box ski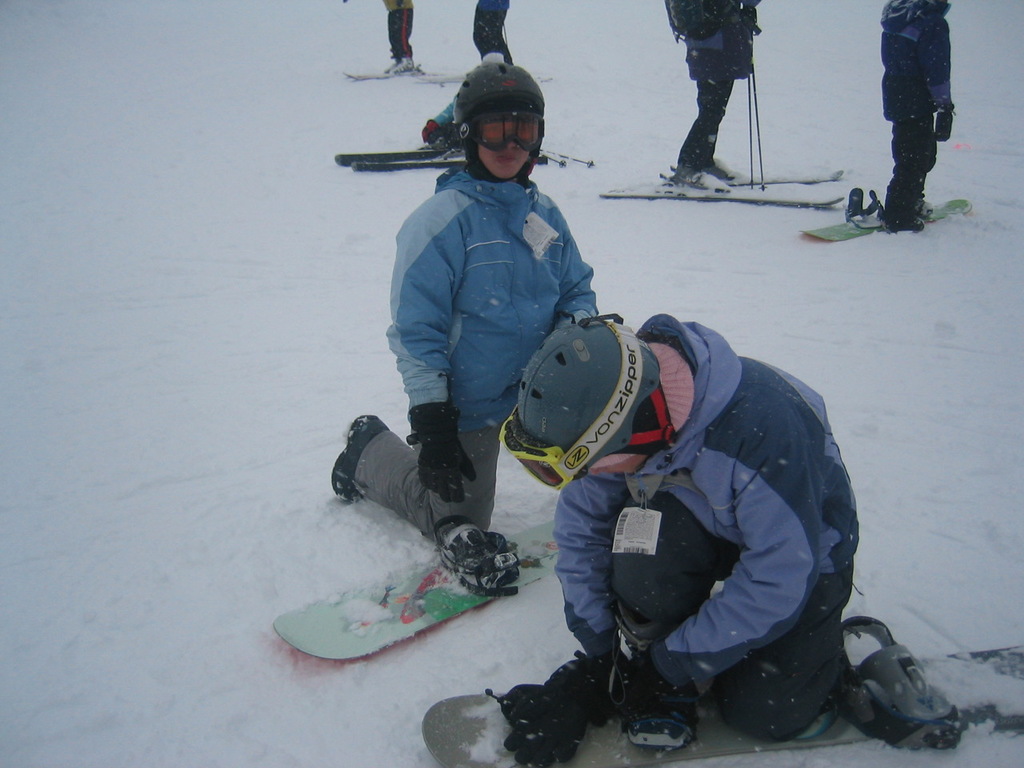
795,189,970,250
